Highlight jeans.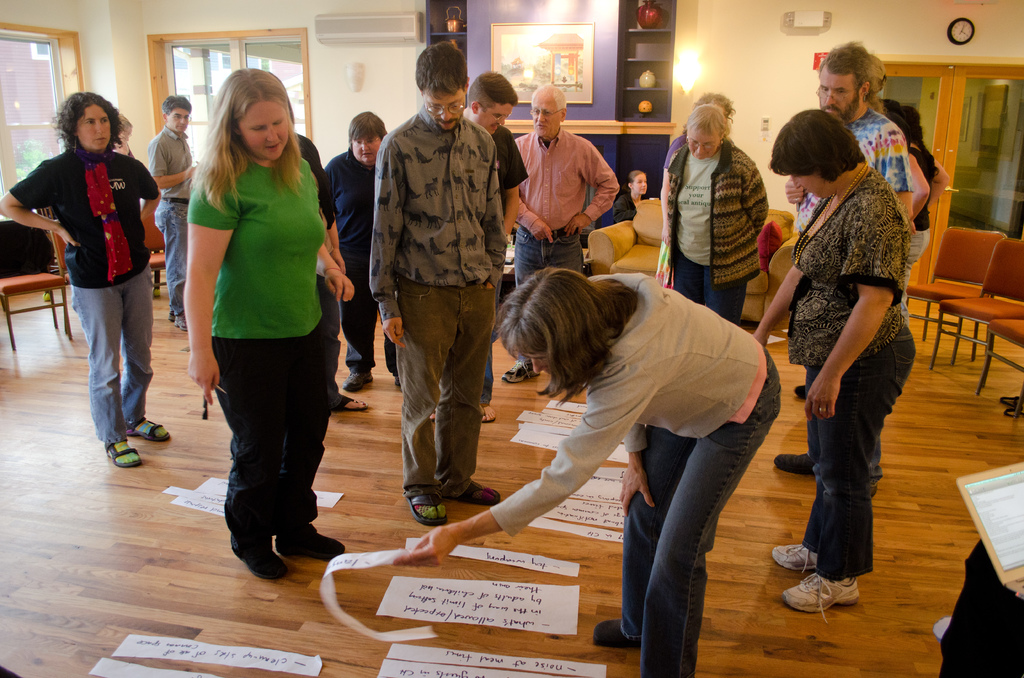
Highlighted region: Rect(671, 252, 746, 318).
